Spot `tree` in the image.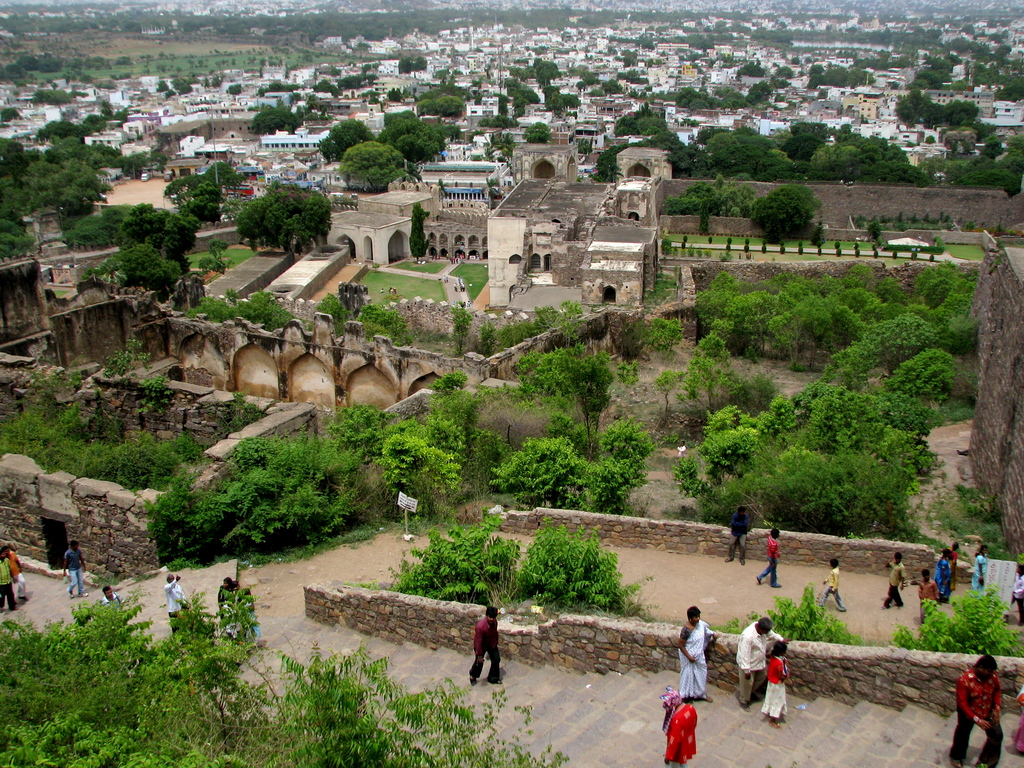
`tree` found at {"left": 680, "top": 236, "right": 691, "bottom": 253}.
